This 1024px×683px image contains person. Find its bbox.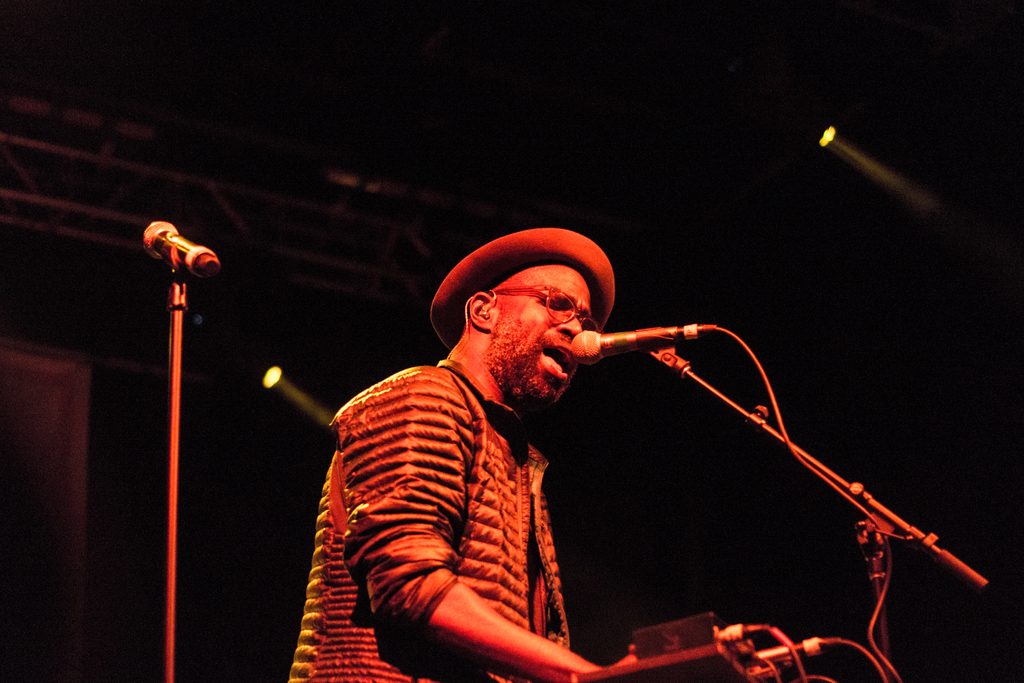
Rect(300, 209, 748, 675).
